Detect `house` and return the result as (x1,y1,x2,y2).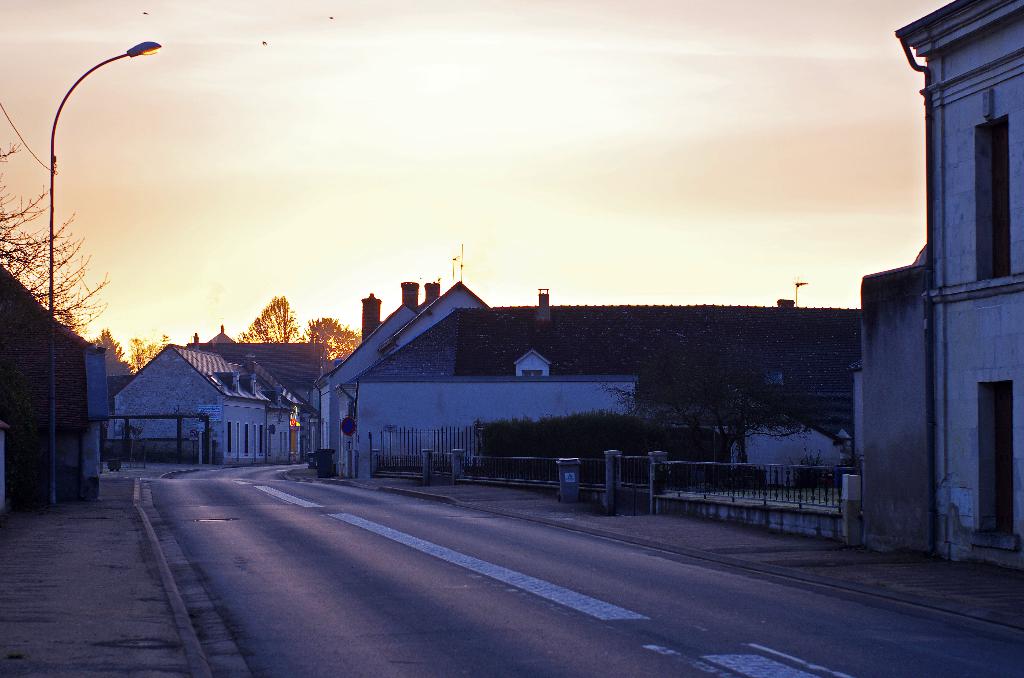
(895,0,1023,569).
